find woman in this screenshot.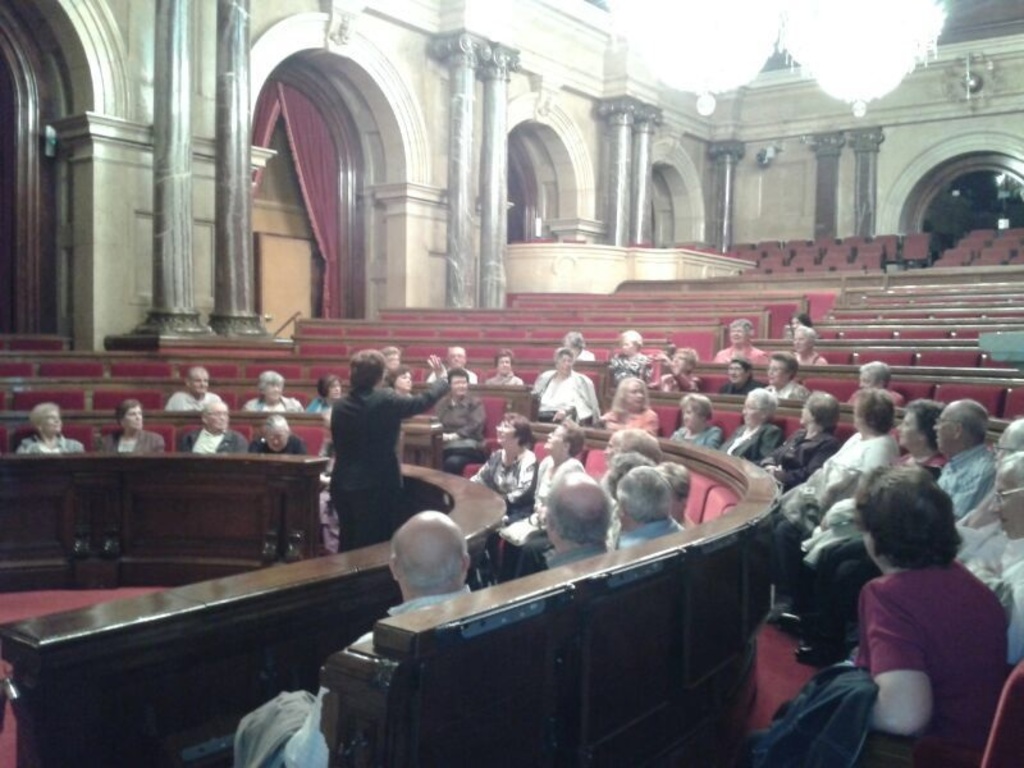
The bounding box for woman is Rect(529, 342, 605, 429).
